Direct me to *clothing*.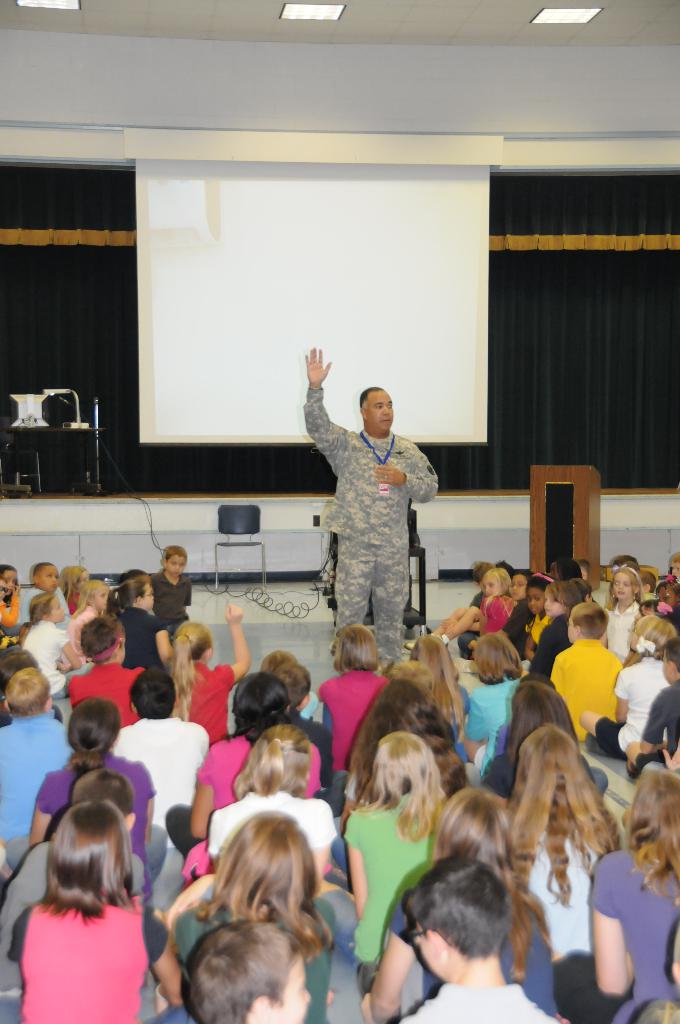
Direction: locate(471, 590, 492, 616).
